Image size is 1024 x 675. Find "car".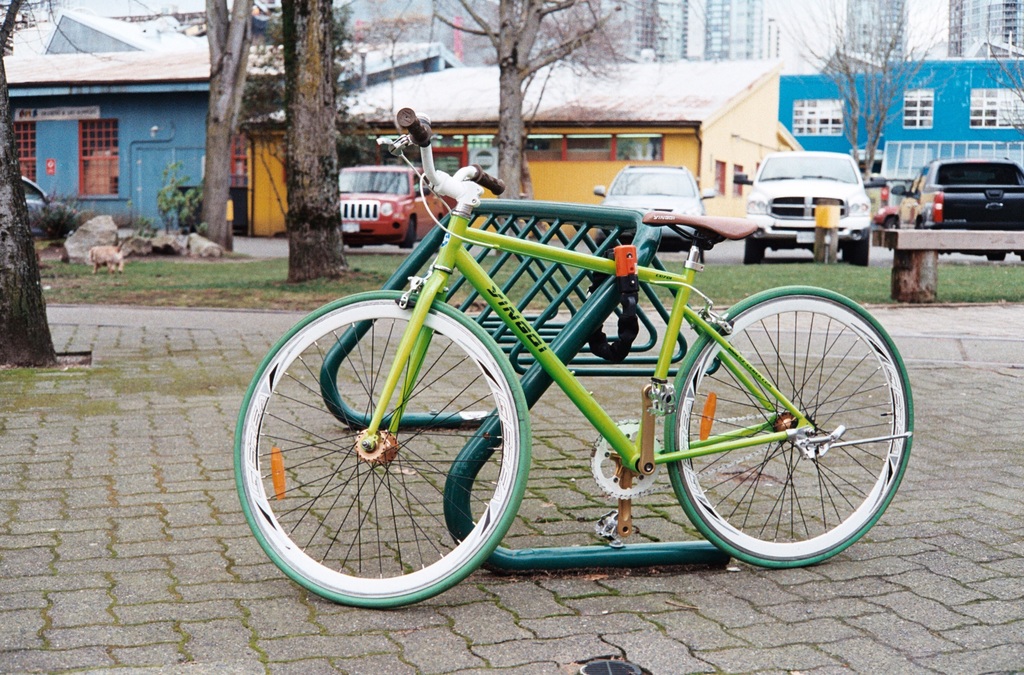
<bbox>911, 136, 1017, 220</bbox>.
